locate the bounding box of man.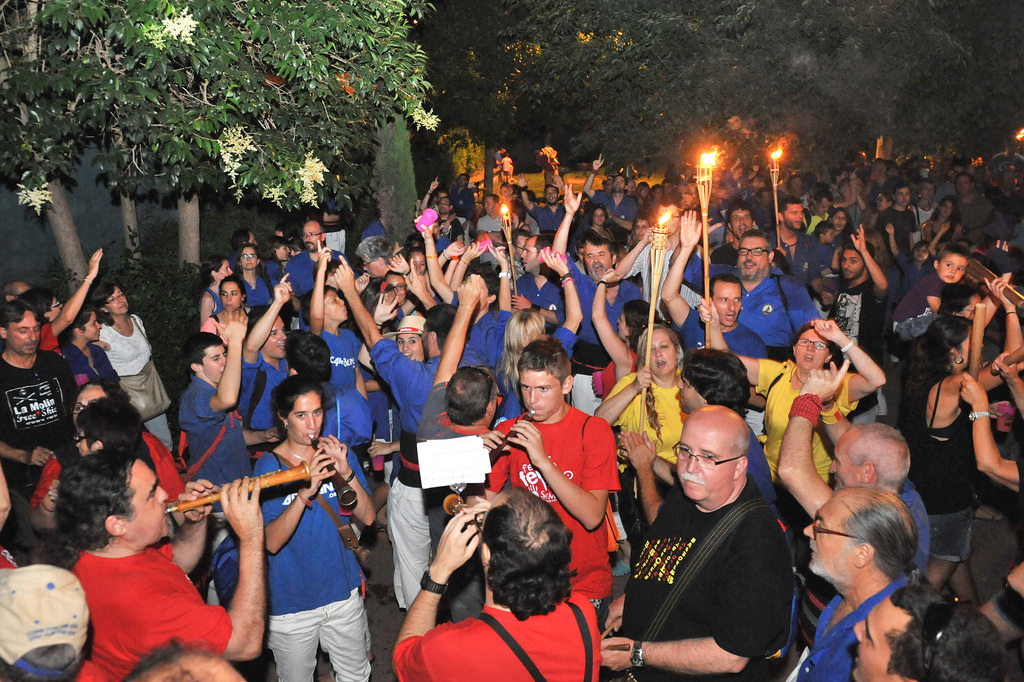
Bounding box: 661, 210, 772, 371.
